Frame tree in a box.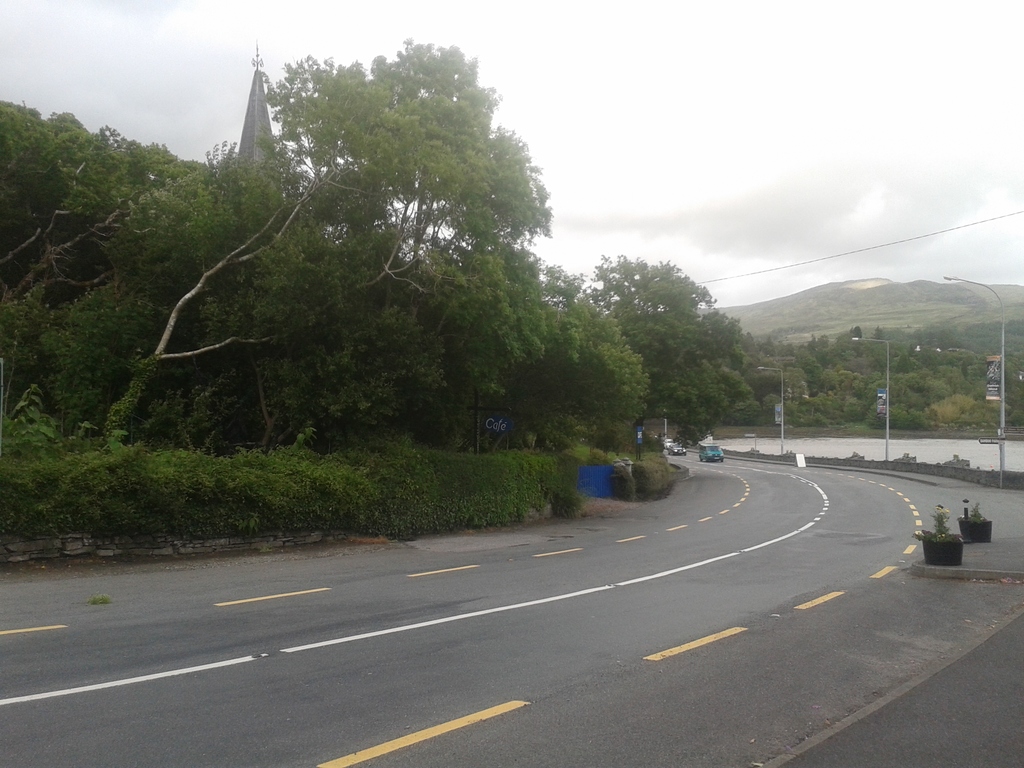
l=588, t=248, r=752, b=445.
